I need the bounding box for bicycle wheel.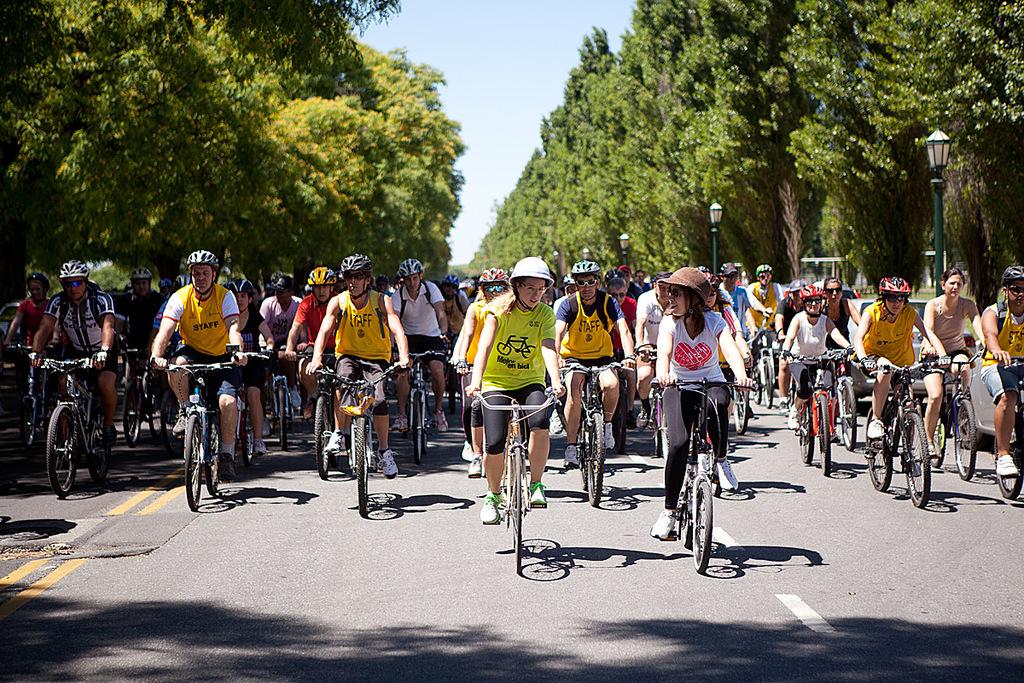
Here it is: 587/412/605/503.
